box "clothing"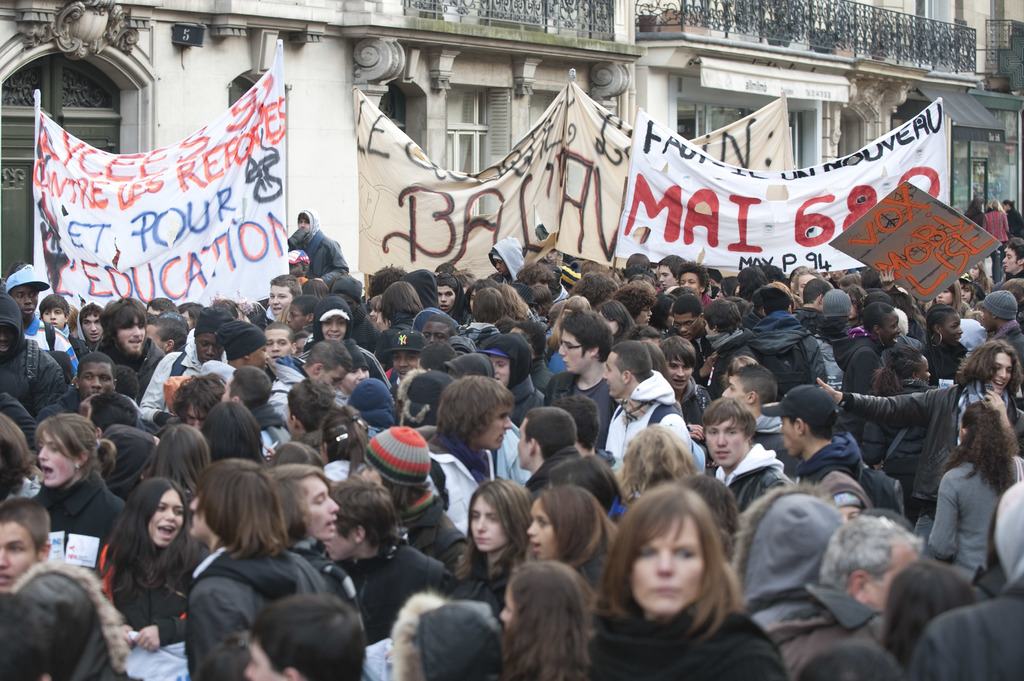
{"left": 1007, "top": 209, "right": 1021, "bottom": 242}
